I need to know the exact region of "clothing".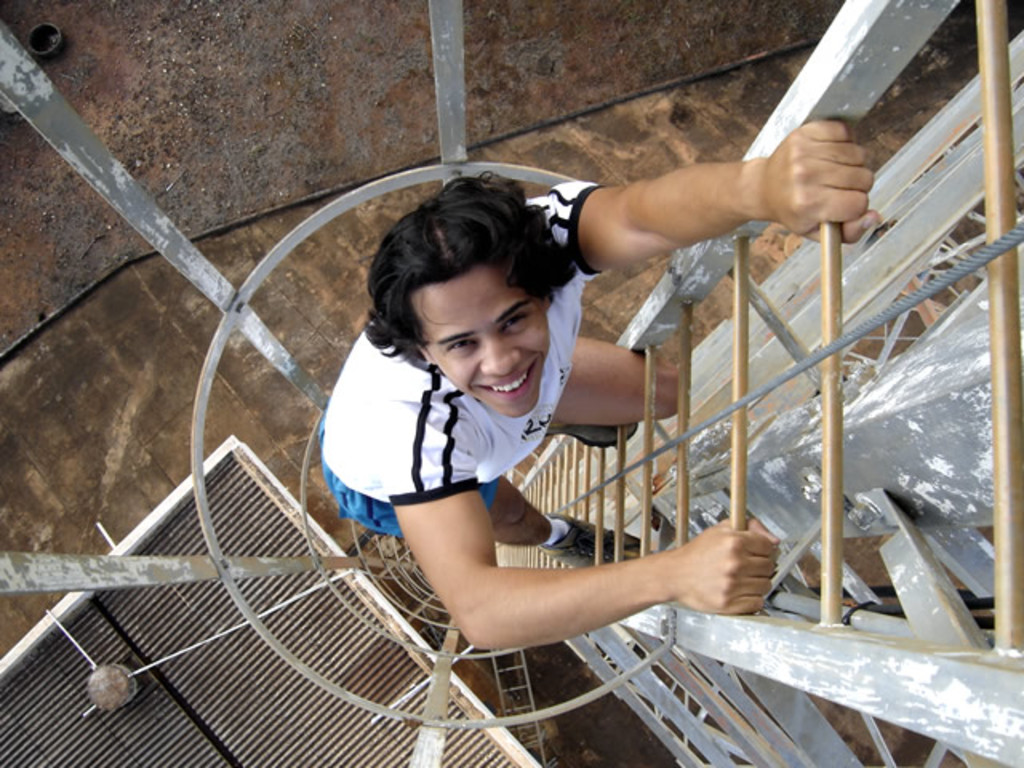
Region: box=[304, 234, 642, 618].
